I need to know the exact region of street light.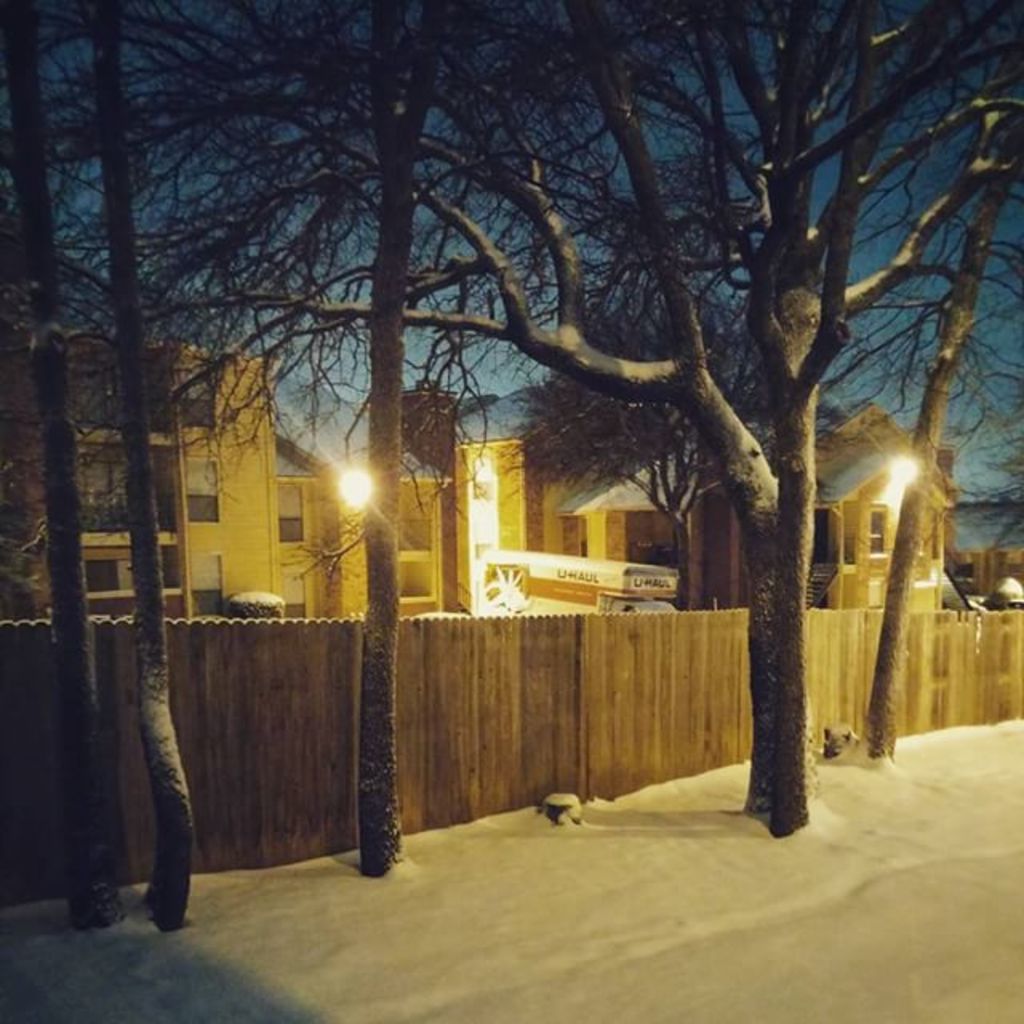
Region: <box>334,459,379,514</box>.
